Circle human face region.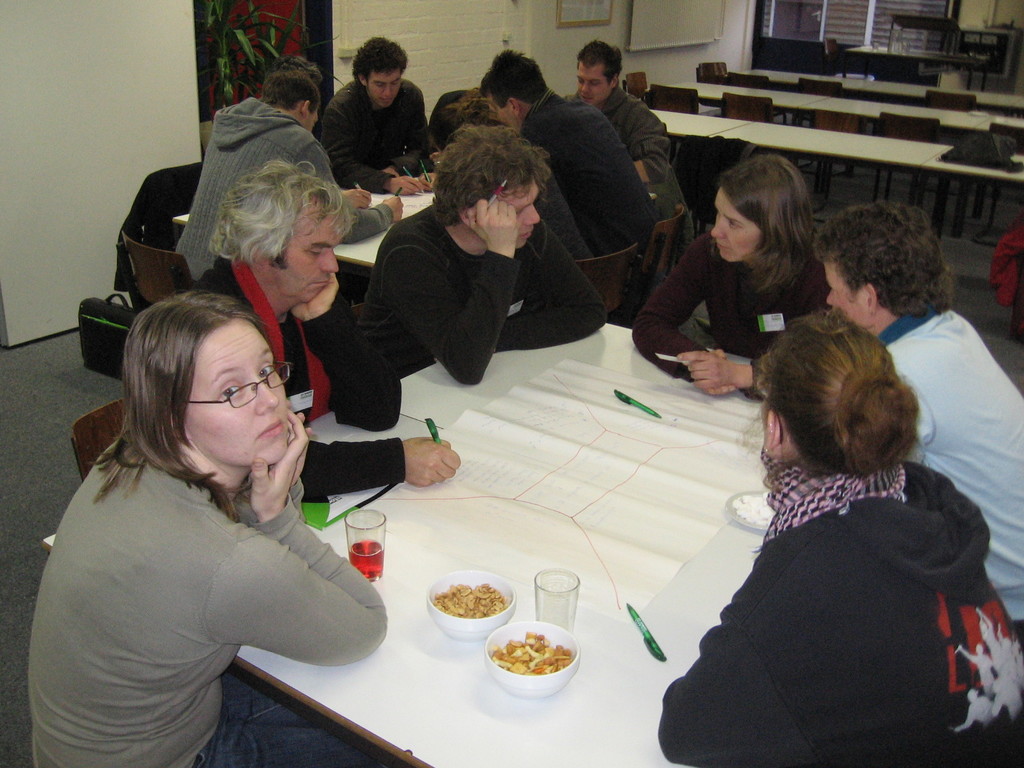
Region: (left=709, top=189, right=755, bottom=264).
